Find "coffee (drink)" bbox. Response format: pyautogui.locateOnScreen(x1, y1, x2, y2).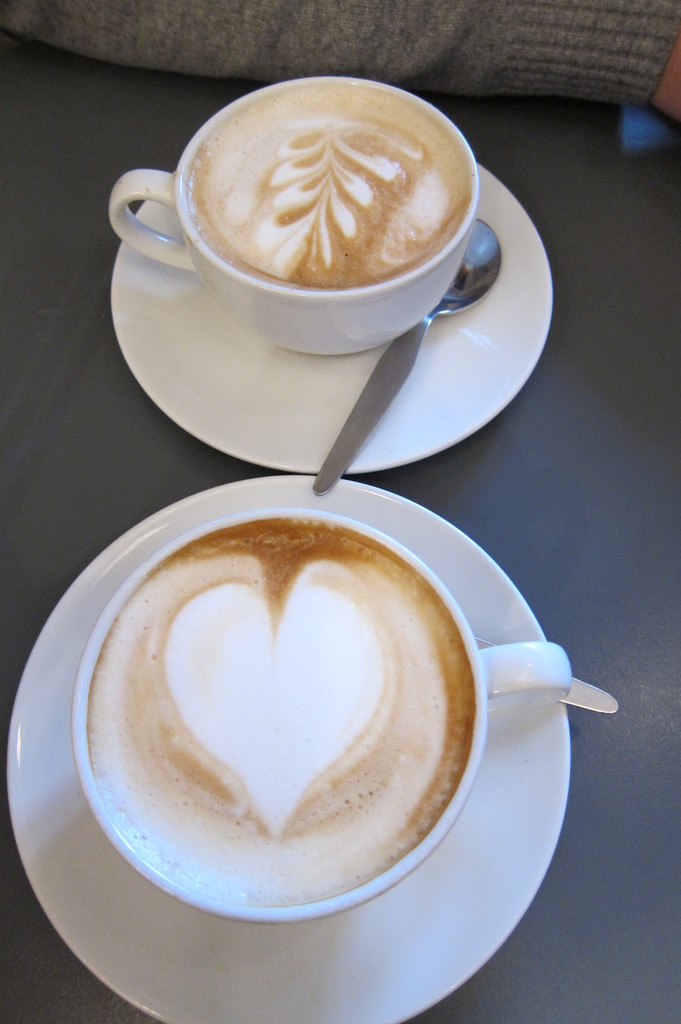
pyautogui.locateOnScreen(180, 78, 474, 291).
